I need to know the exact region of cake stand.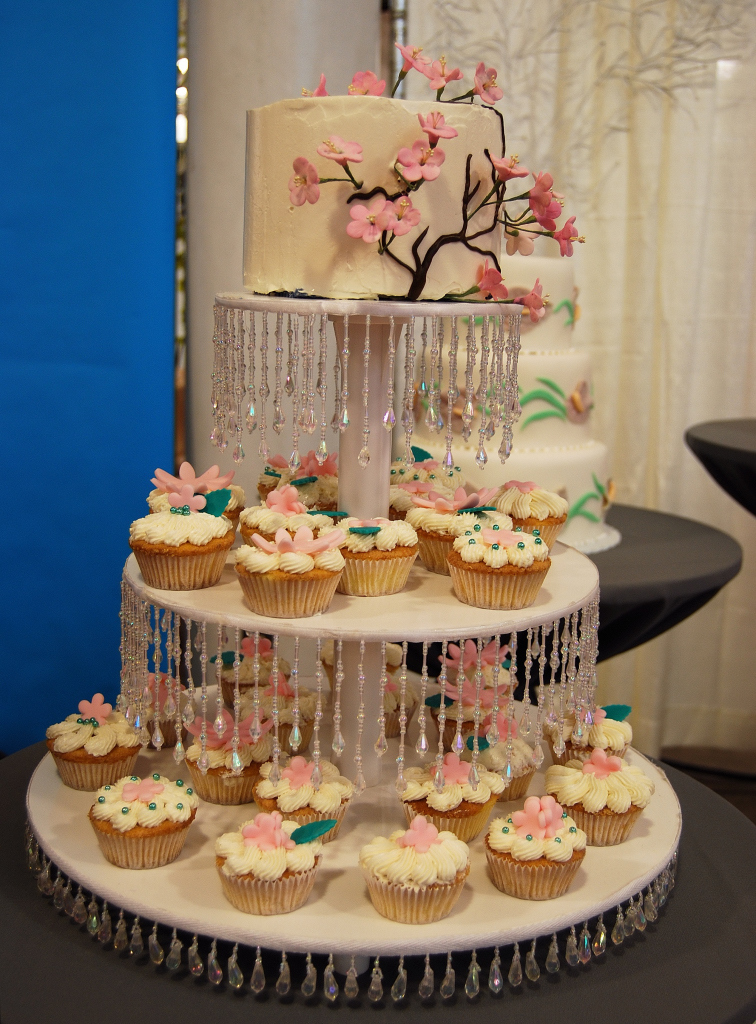
Region: locate(21, 281, 688, 1004).
